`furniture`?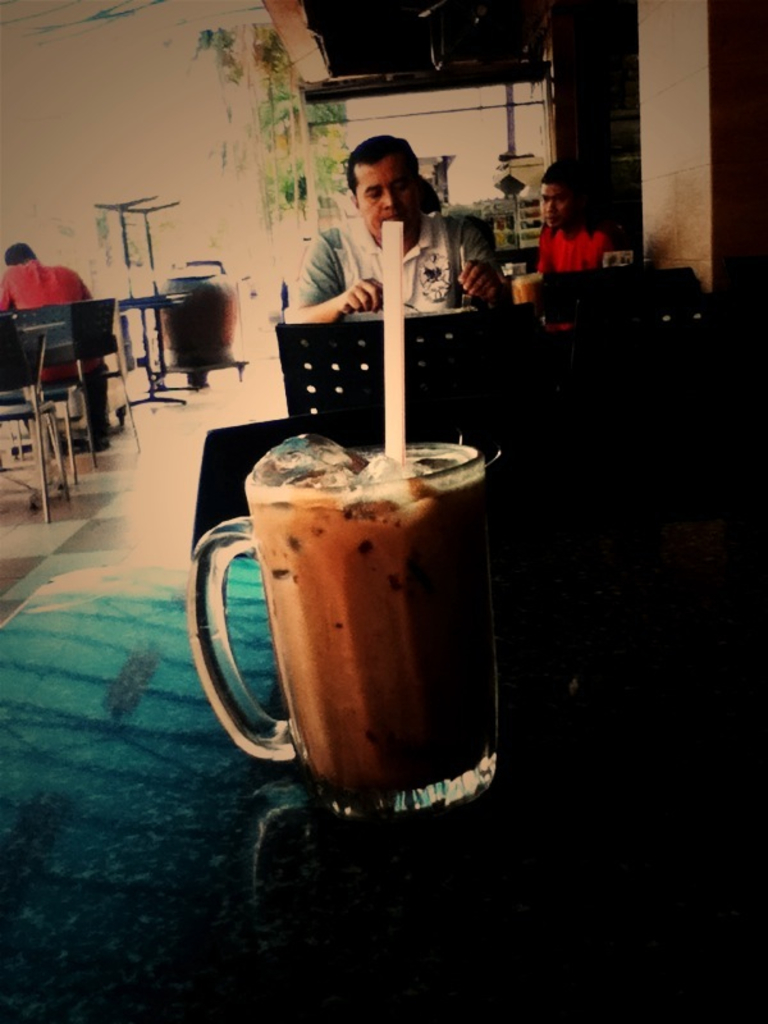
{"left": 271, "top": 298, "right": 554, "bottom": 413}
